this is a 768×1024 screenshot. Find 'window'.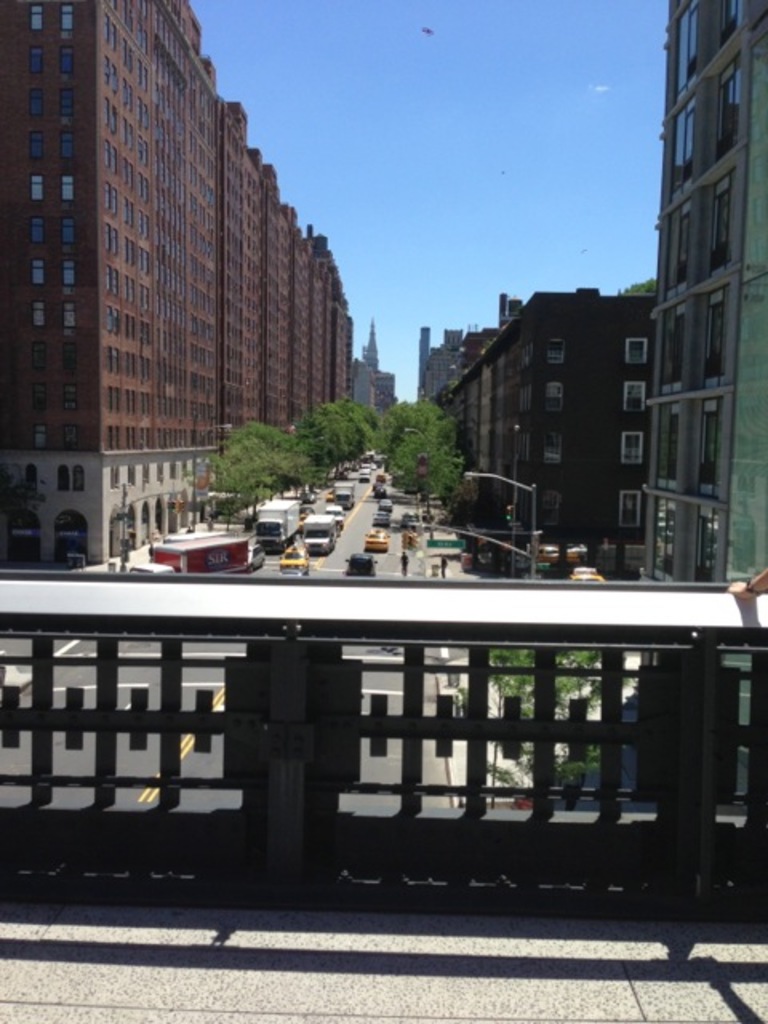
Bounding box: detection(24, 85, 45, 118).
